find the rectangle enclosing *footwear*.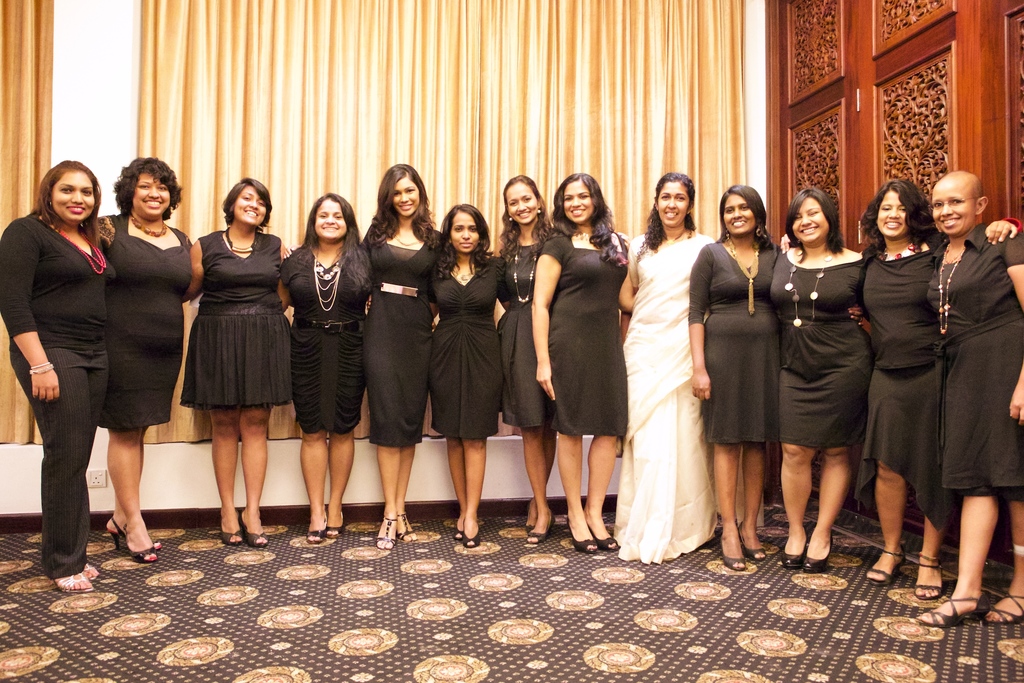
982:583:1023:628.
